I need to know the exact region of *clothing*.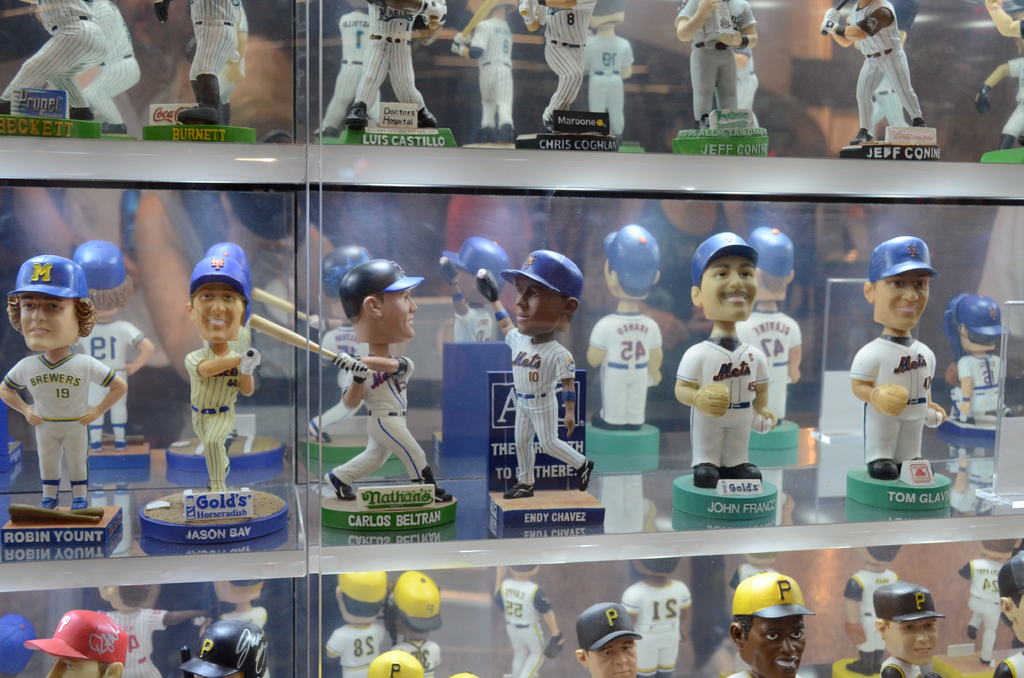
Region: bbox(183, 341, 236, 495).
